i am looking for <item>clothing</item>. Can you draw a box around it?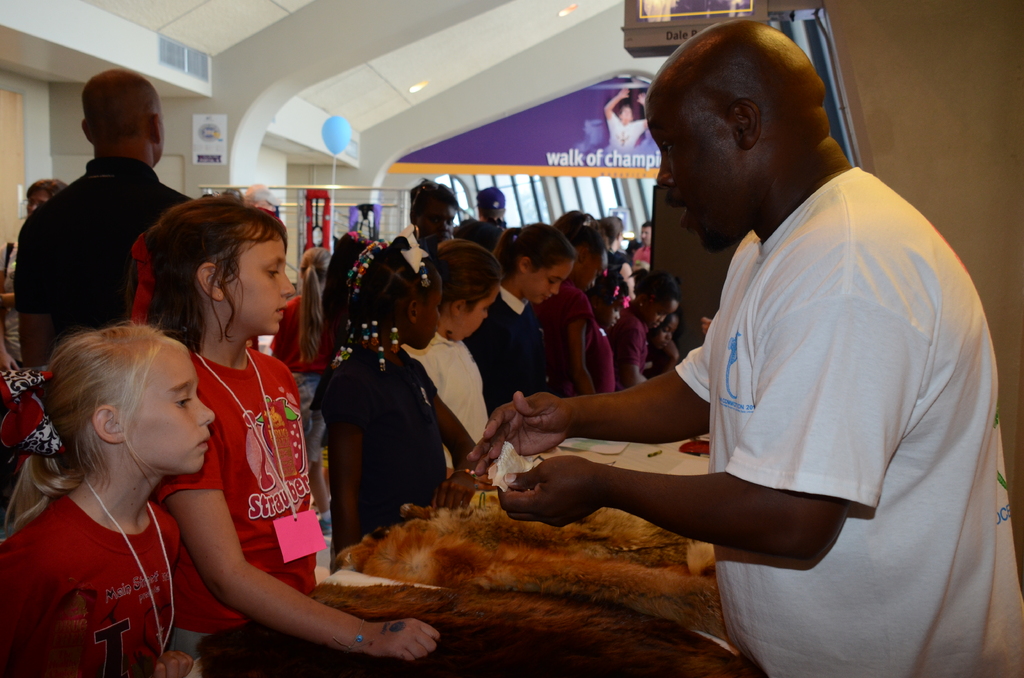
Sure, the bounding box is <box>152,350,318,656</box>.
